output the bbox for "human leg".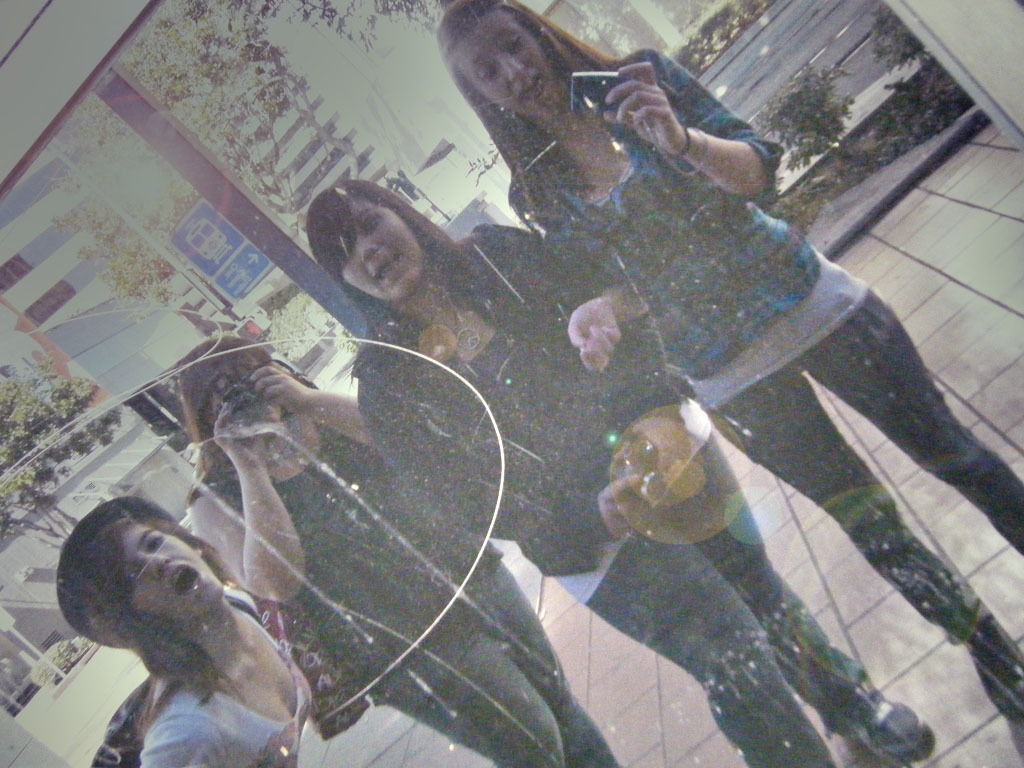
bbox(368, 604, 563, 767).
